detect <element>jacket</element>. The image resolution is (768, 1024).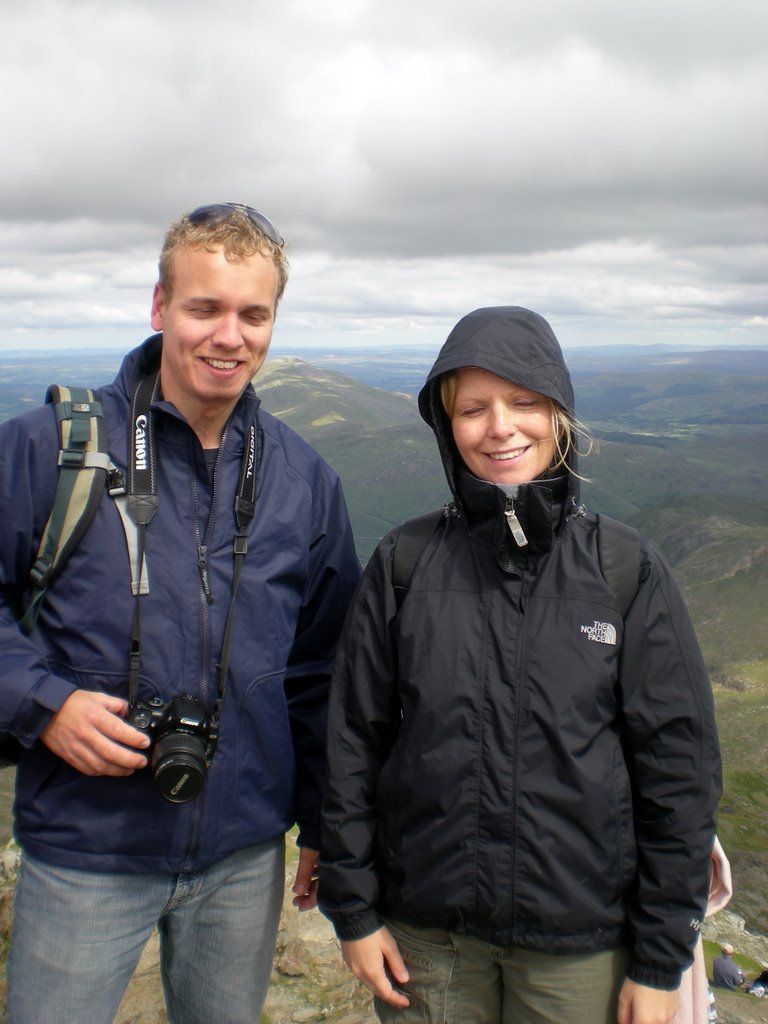
(left=330, top=388, right=704, bottom=967).
